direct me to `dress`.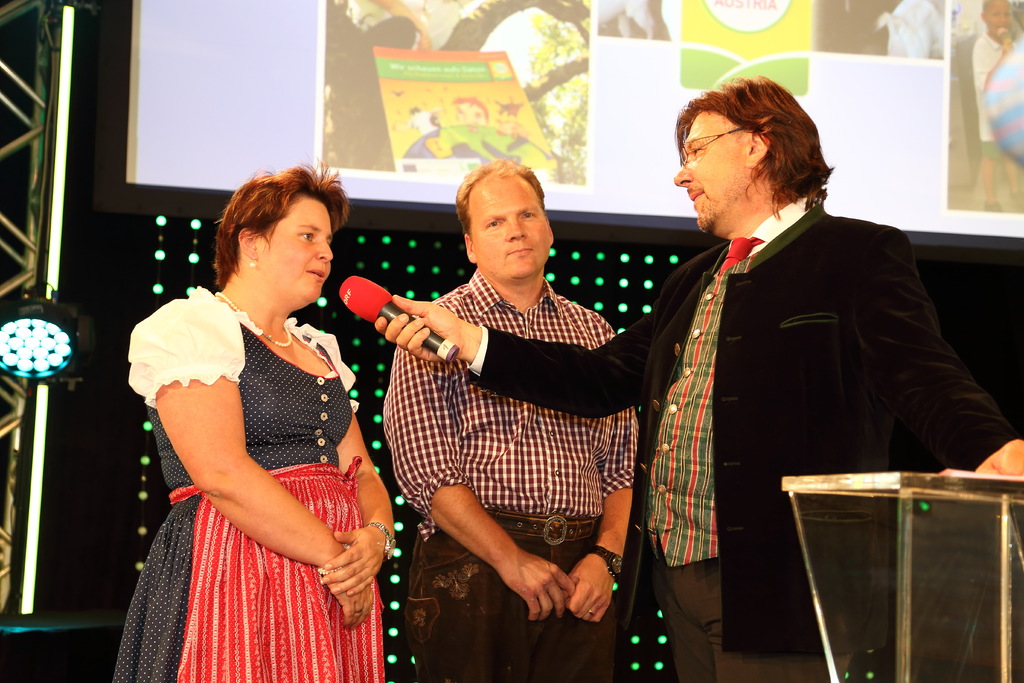
Direction: 114,286,362,682.
